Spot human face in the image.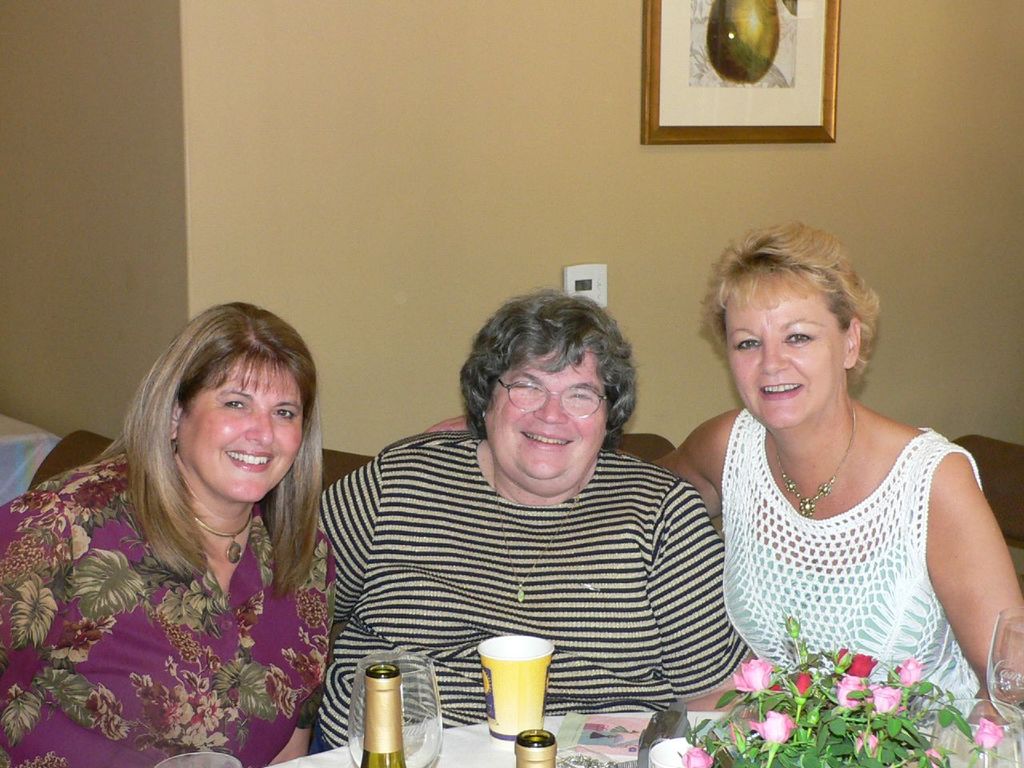
human face found at 177:362:302:506.
